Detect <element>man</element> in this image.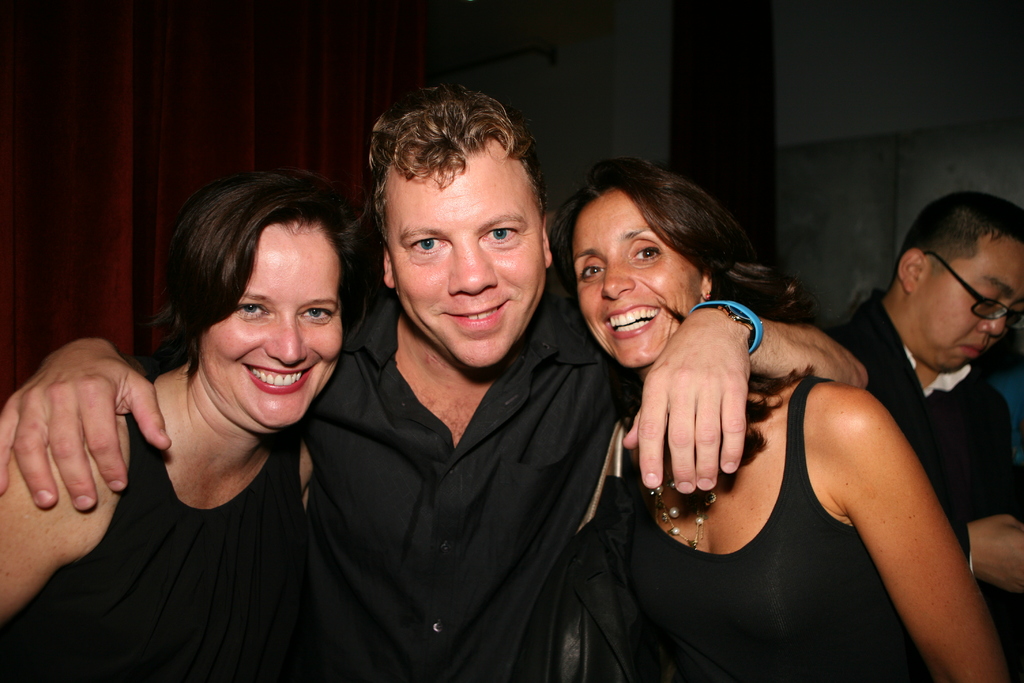
Detection: [756,192,1020,638].
